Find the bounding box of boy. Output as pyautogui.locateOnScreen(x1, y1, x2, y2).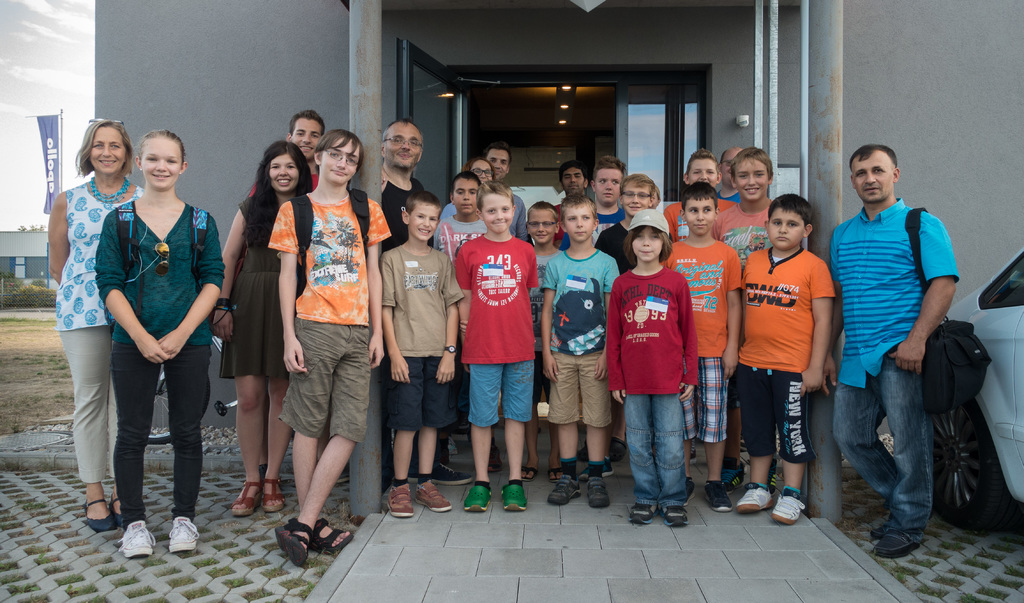
pyautogui.locateOnScreen(663, 182, 742, 511).
